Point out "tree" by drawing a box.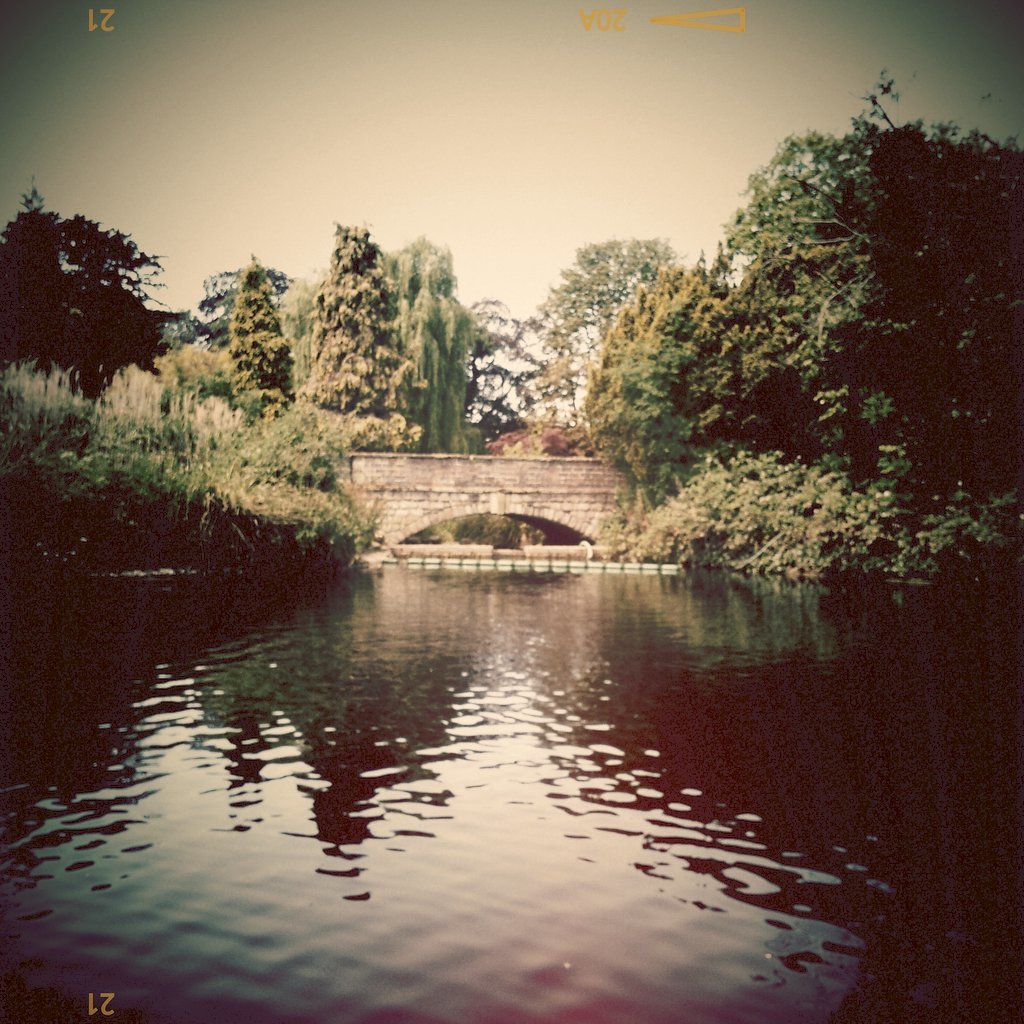
{"x1": 305, "y1": 216, "x2": 417, "y2": 436}.
